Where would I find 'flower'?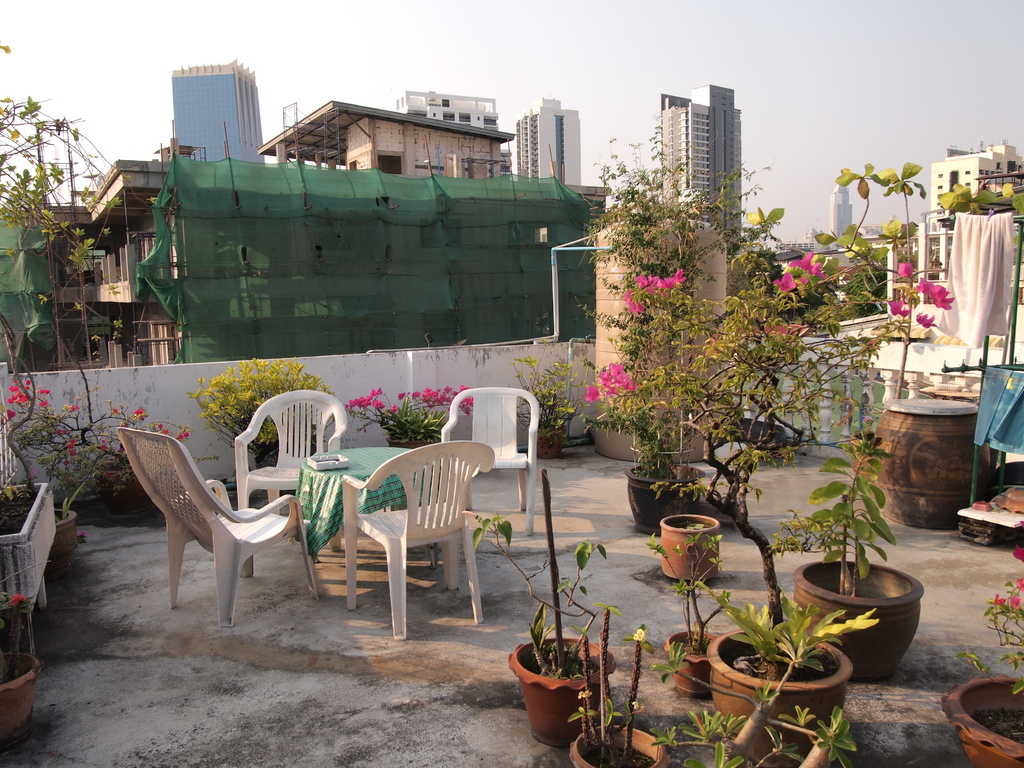
At bbox=(133, 407, 145, 418).
